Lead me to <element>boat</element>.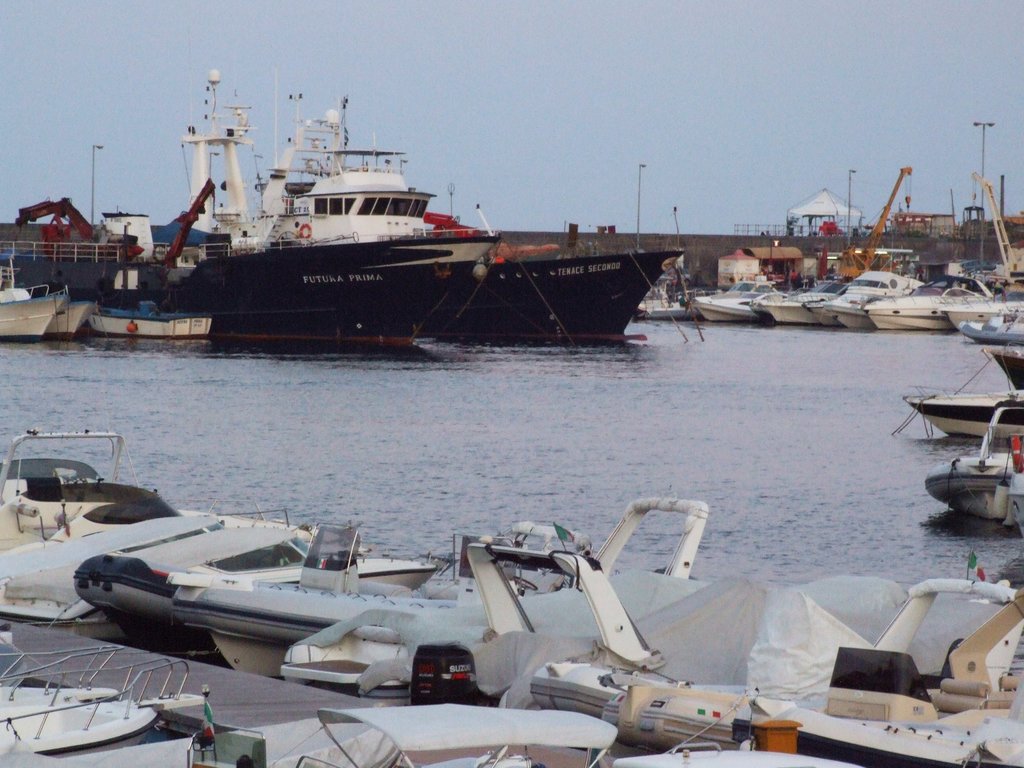
Lead to 91 285 218 349.
